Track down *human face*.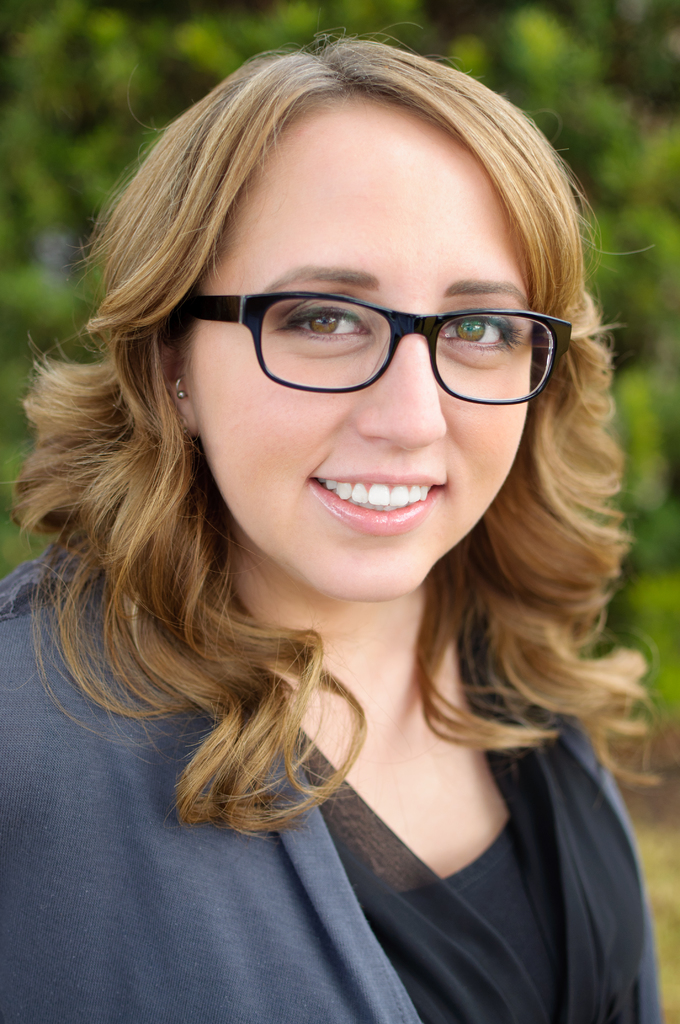
Tracked to 185, 92, 533, 593.
